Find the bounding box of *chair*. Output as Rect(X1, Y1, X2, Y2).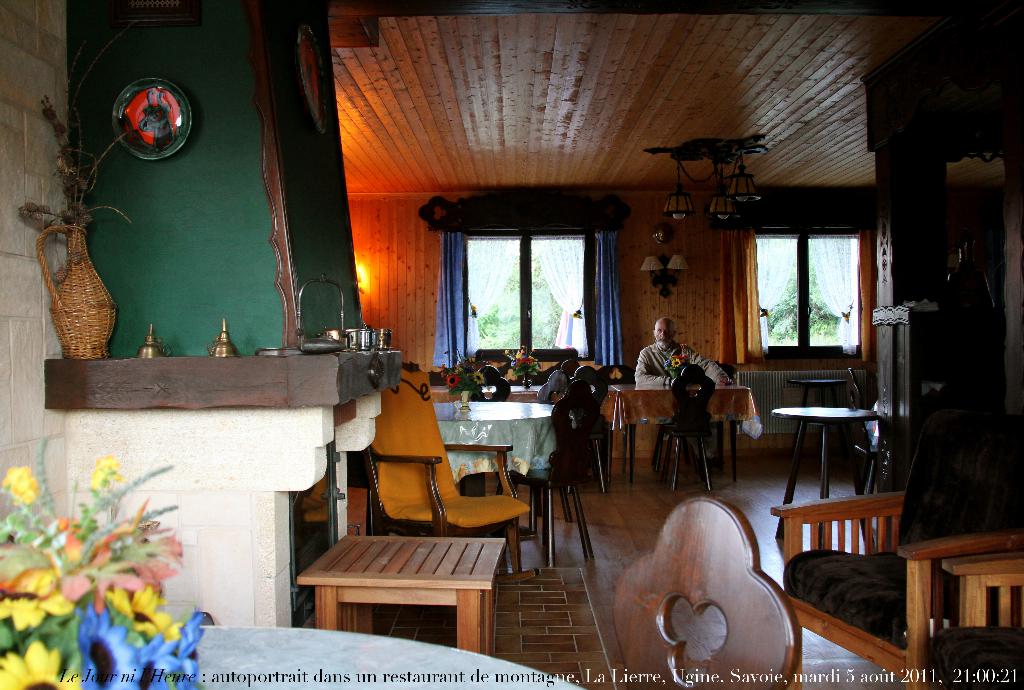
Rect(662, 363, 715, 499).
